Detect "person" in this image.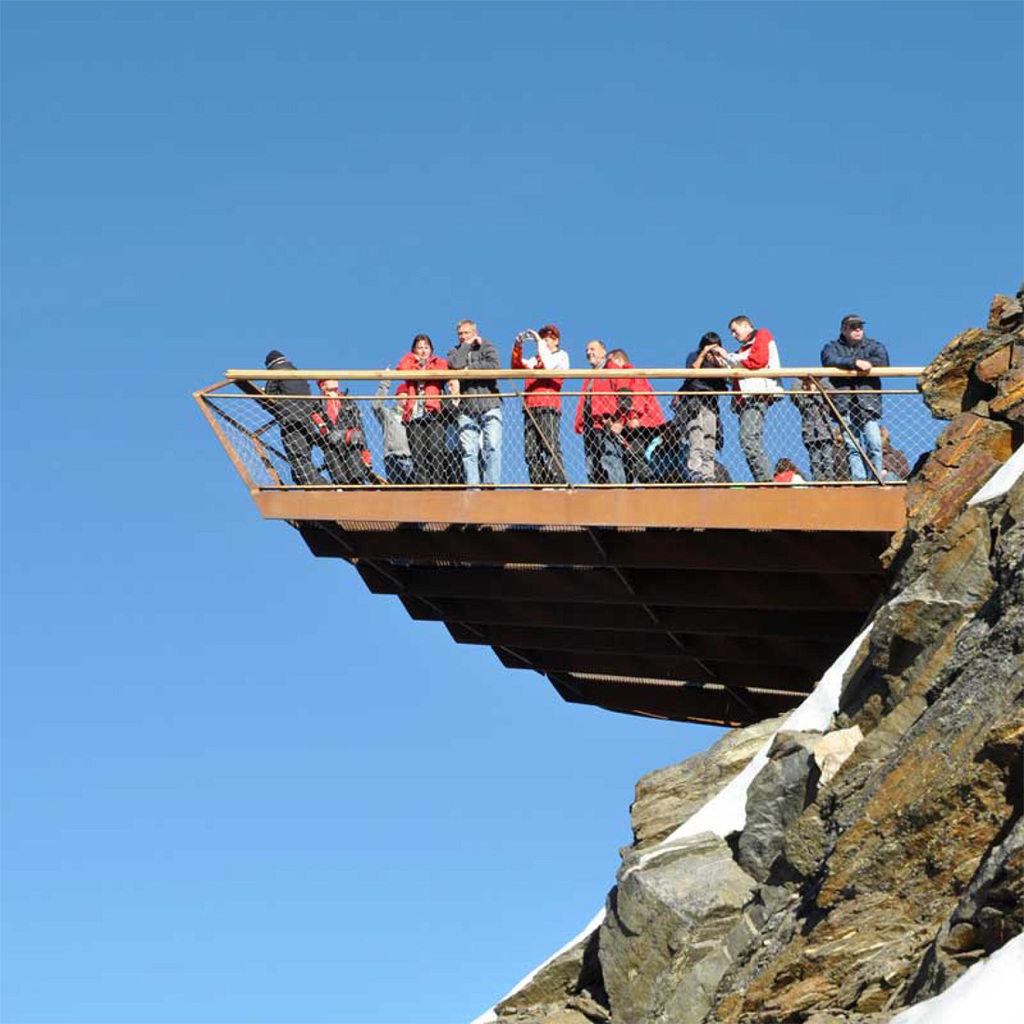
Detection: <bbox>513, 328, 573, 494</bbox>.
